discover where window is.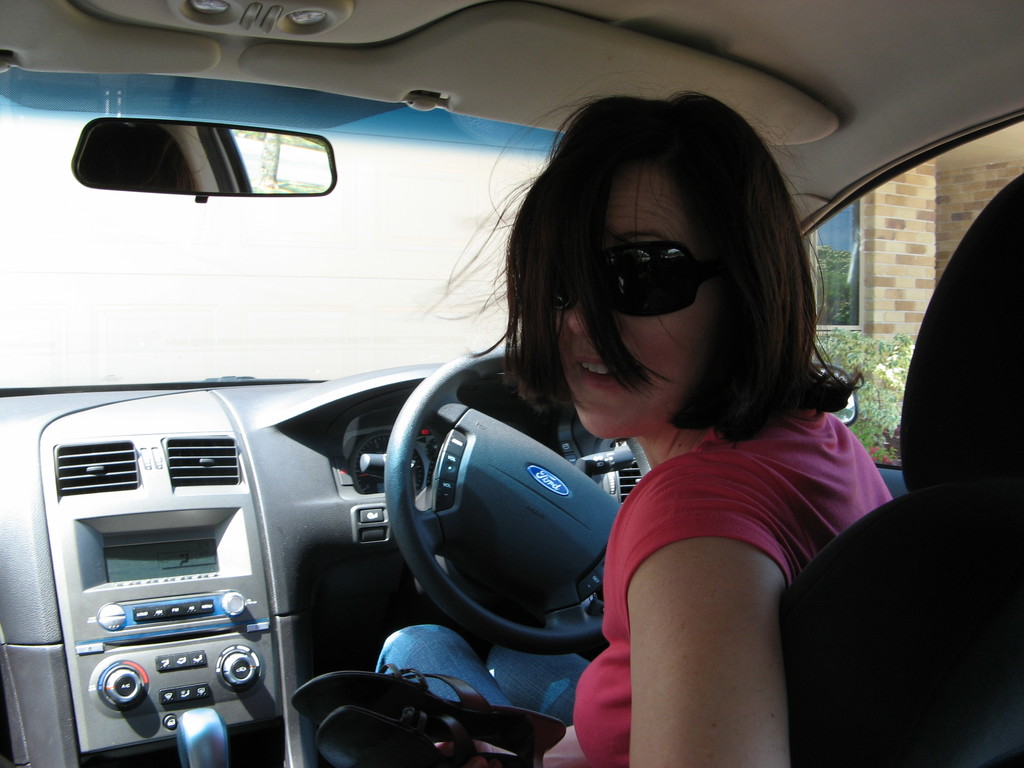
Discovered at bbox(810, 108, 1023, 472).
